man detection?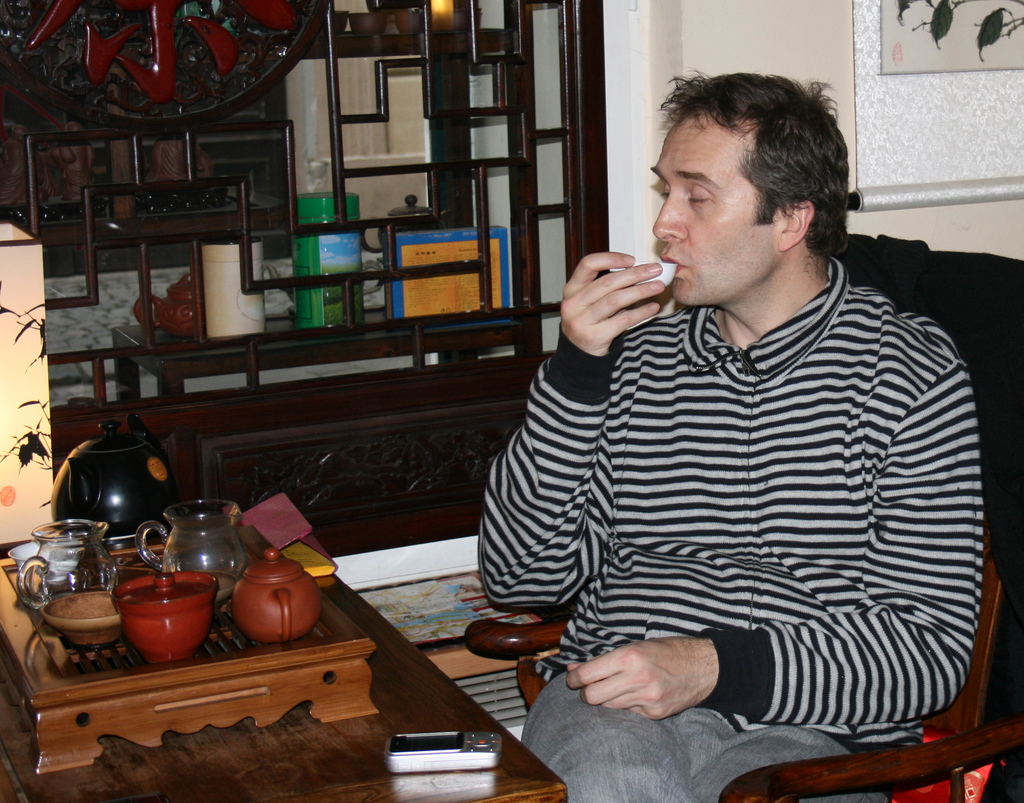
Rect(474, 97, 996, 765)
